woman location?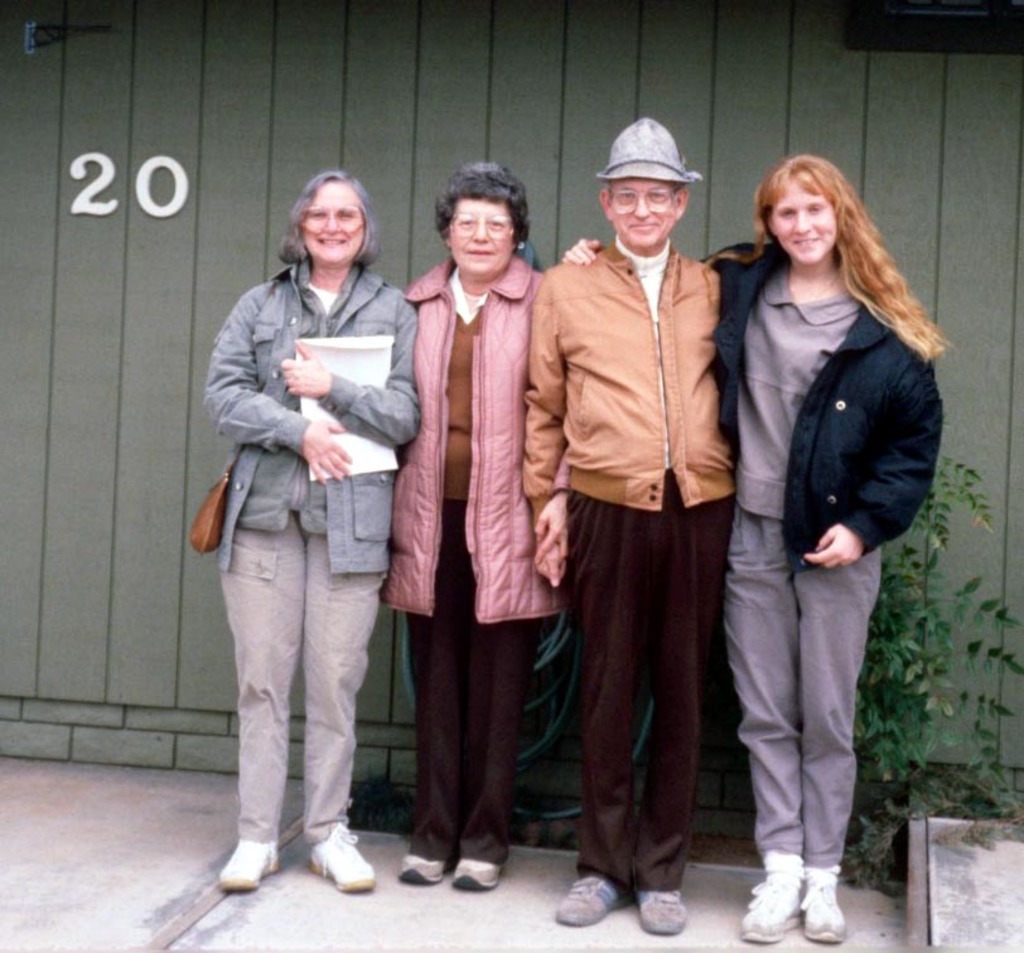
bbox=[373, 161, 570, 892]
